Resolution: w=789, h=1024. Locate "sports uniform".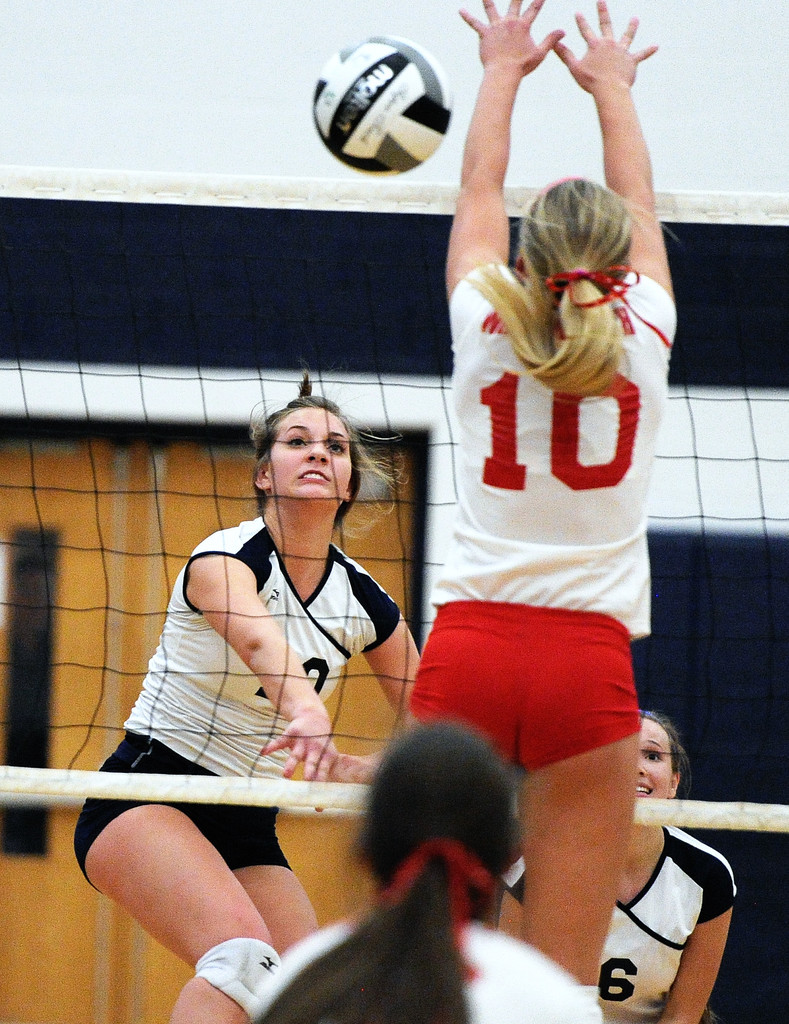
(231,893,602,1023).
